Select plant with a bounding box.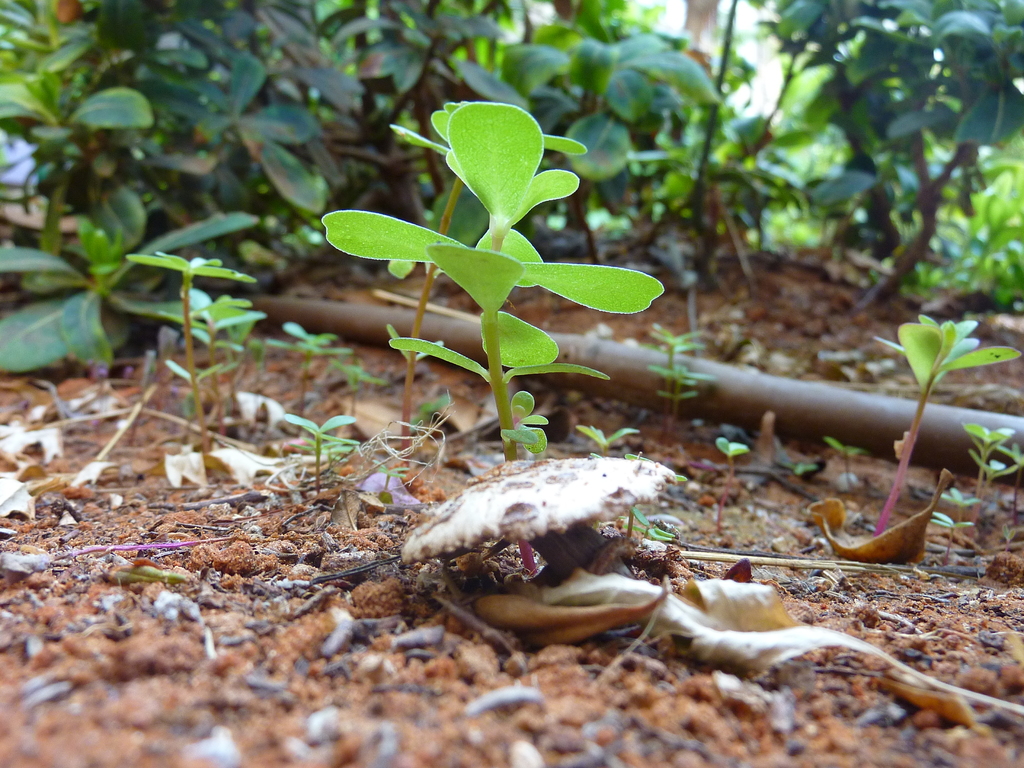
x1=327 y1=95 x2=672 y2=454.
